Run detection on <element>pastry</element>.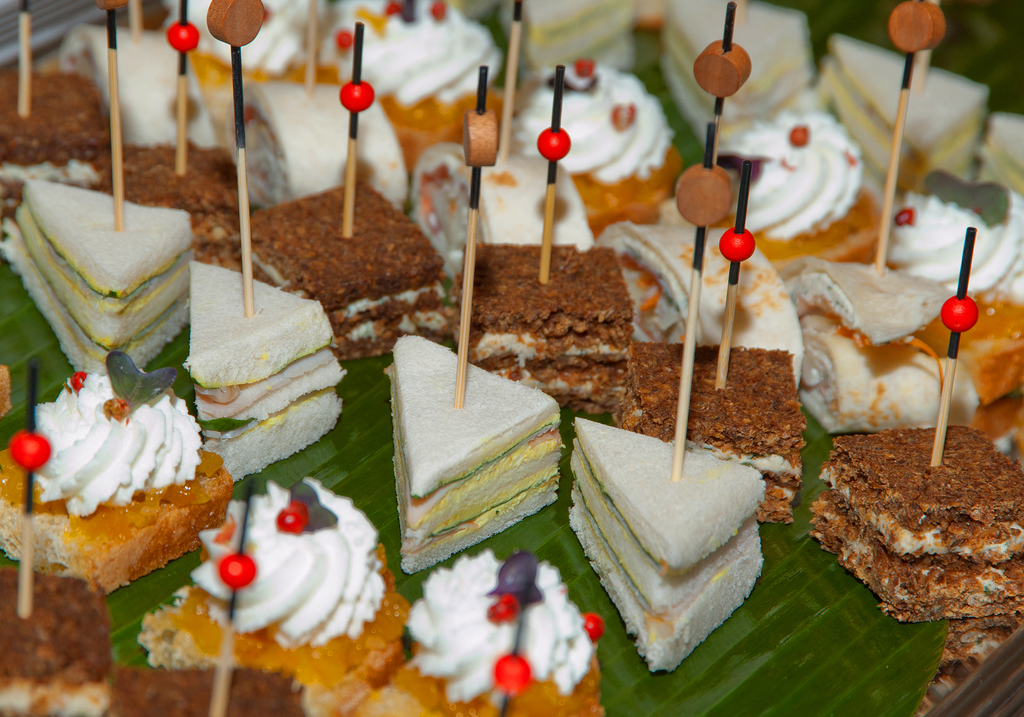
Result: bbox=[568, 417, 766, 670].
